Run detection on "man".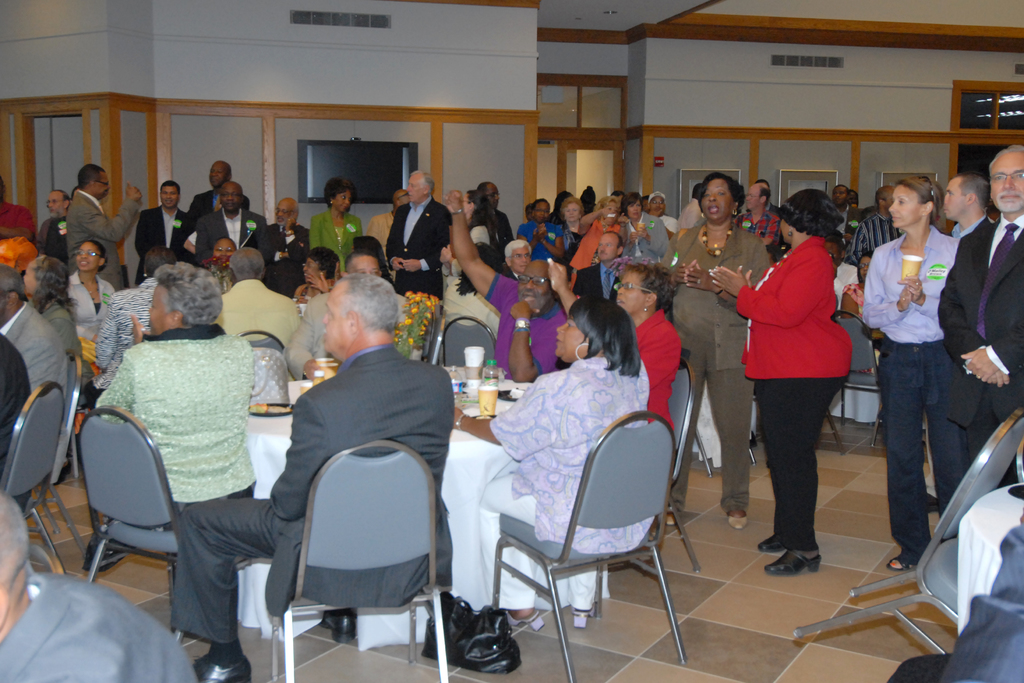
Result: 181, 158, 252, 239.
